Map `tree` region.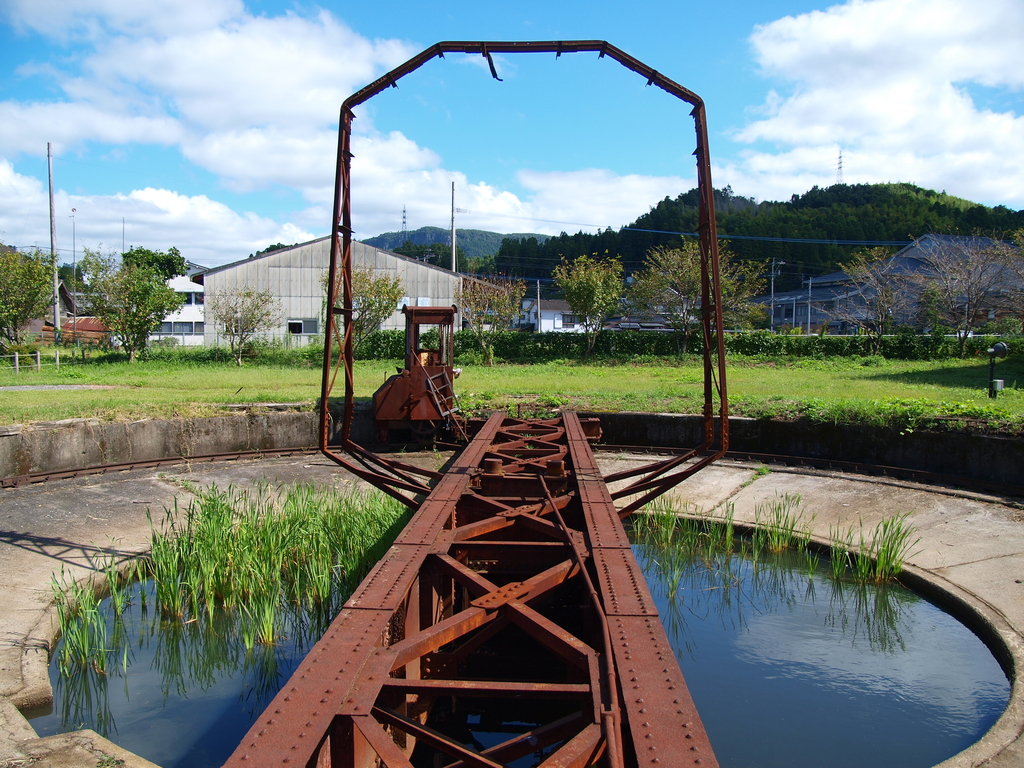
Mapped to [106, 258, 188, 357].
